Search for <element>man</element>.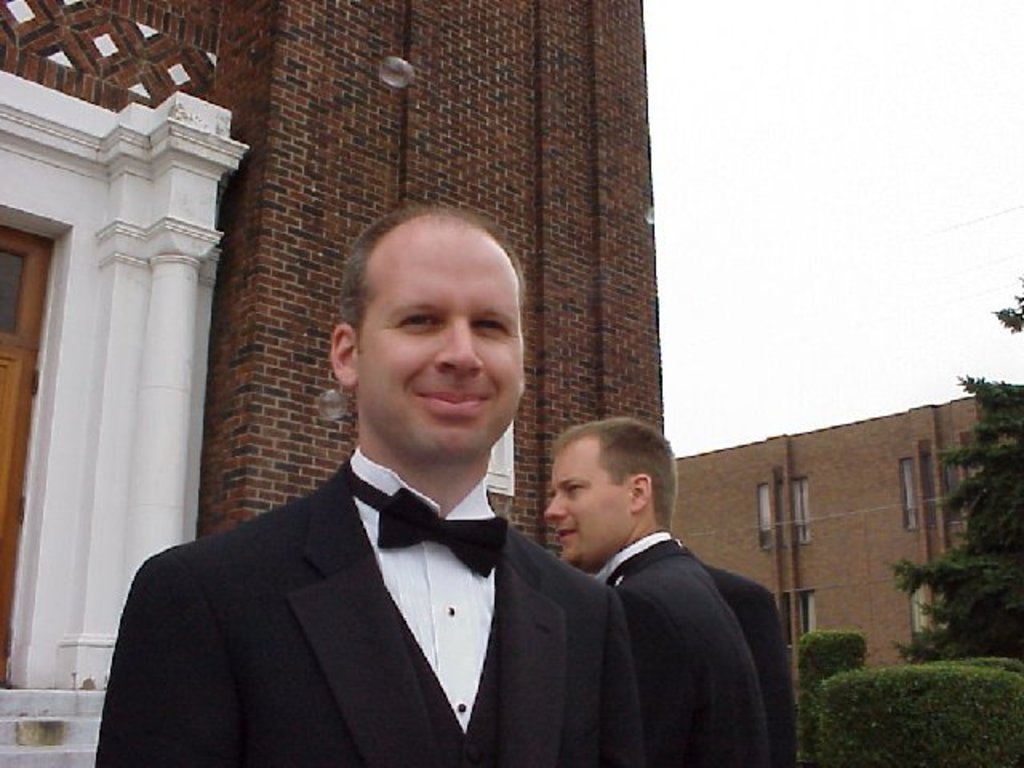
Found at rect(99, 202, 650, 766).
